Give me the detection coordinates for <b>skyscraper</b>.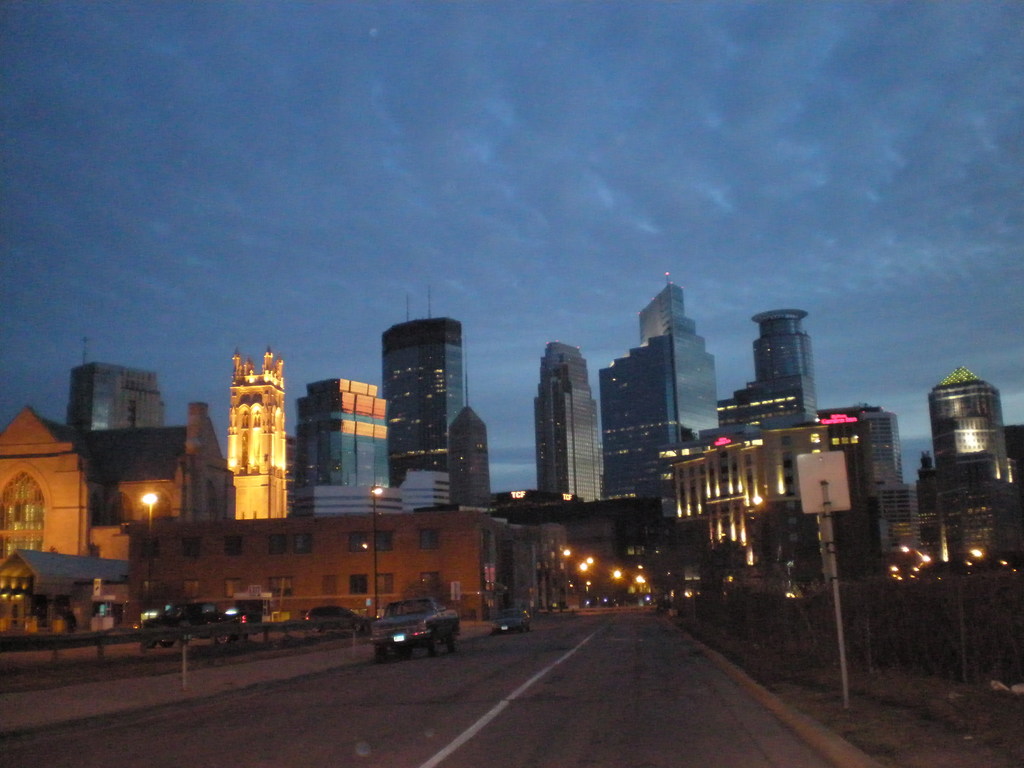
Rect(600, 317, 726, 494).
